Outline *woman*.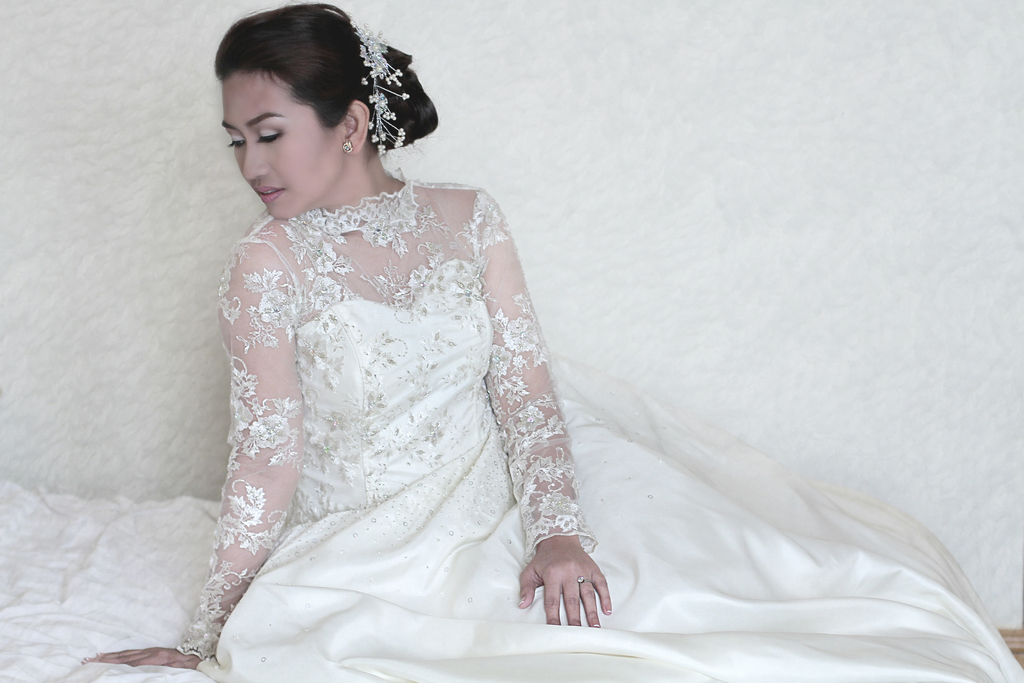
Outline: {"left": 84, "top": 0, "right": 1023, "bottom": 682}.
